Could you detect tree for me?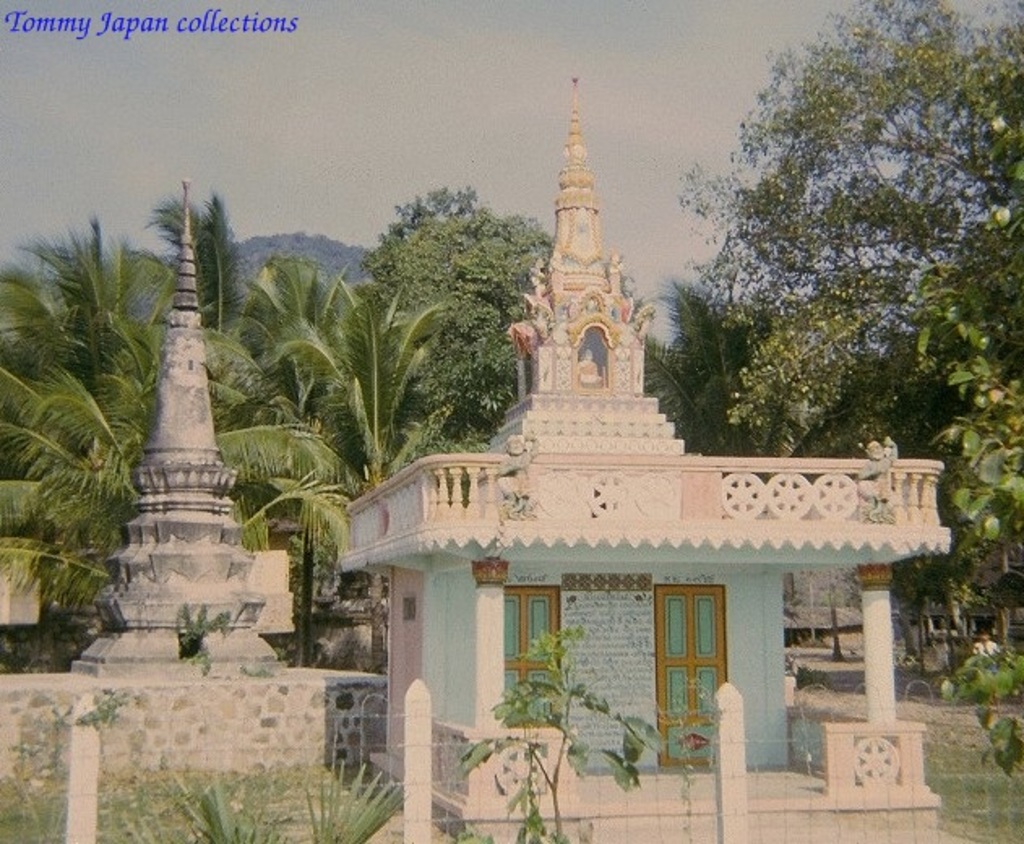
Detection result: [x1=347, y1=185, x2=560, y2=456].
